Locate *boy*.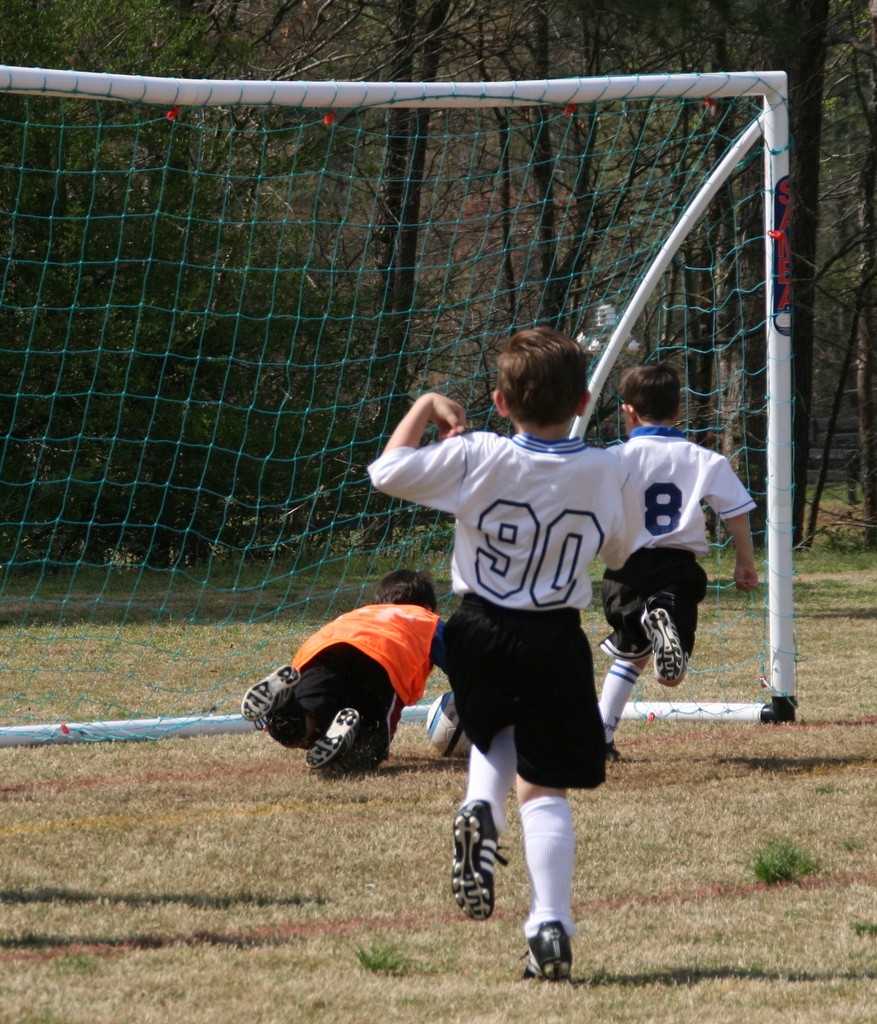
Bounding box: bbox=[594, 351, 768, 764].
